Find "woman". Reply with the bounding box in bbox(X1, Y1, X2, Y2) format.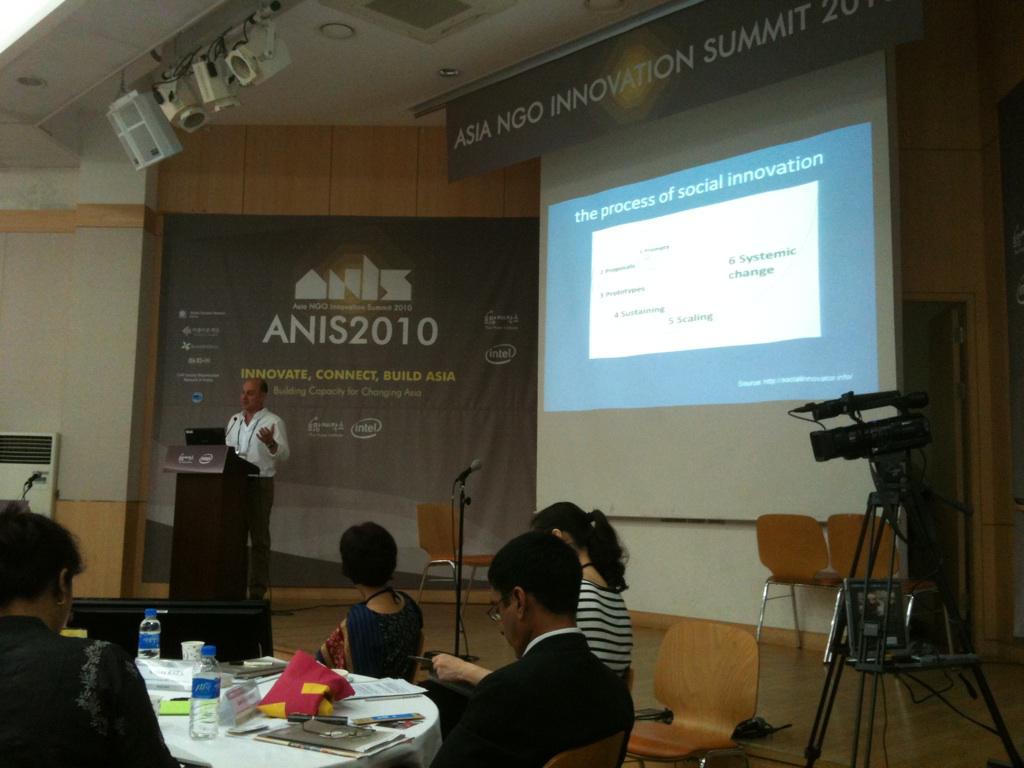
bbox(320, 522, 421, 685).
